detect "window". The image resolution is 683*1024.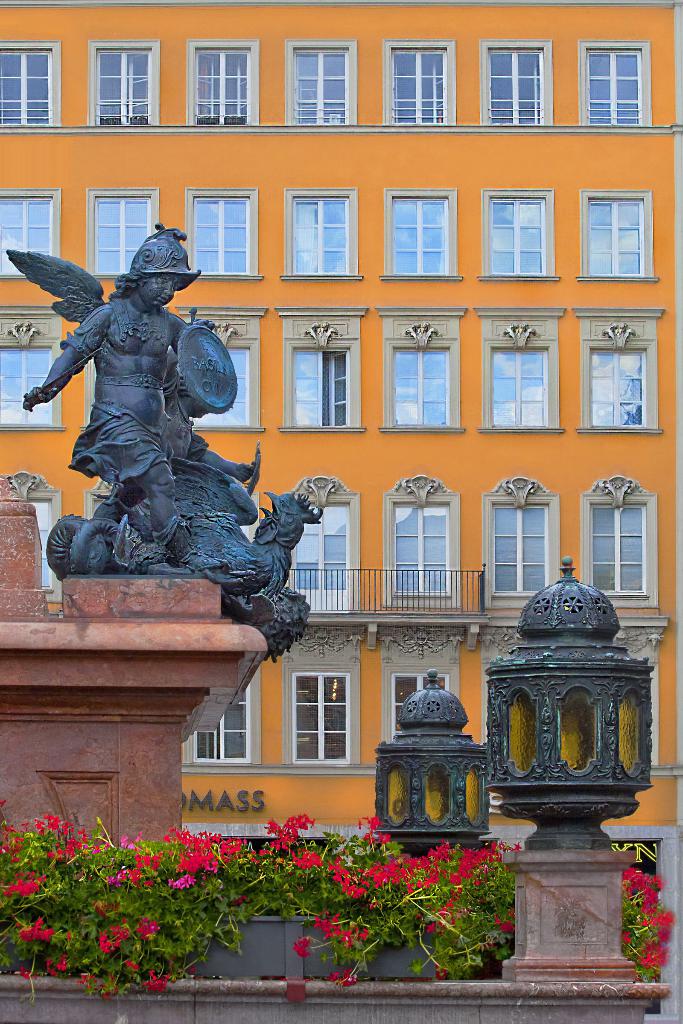
bbox=[589, 48, 640, 127].
